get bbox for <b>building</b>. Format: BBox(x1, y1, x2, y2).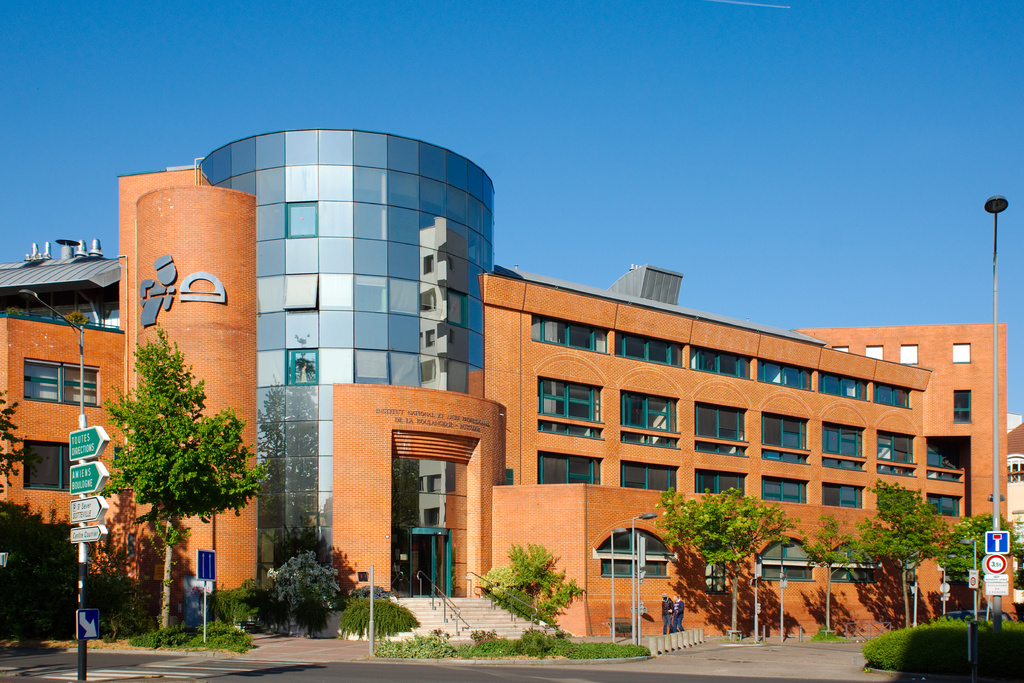
BBox(0, 126, 1009, 635).
